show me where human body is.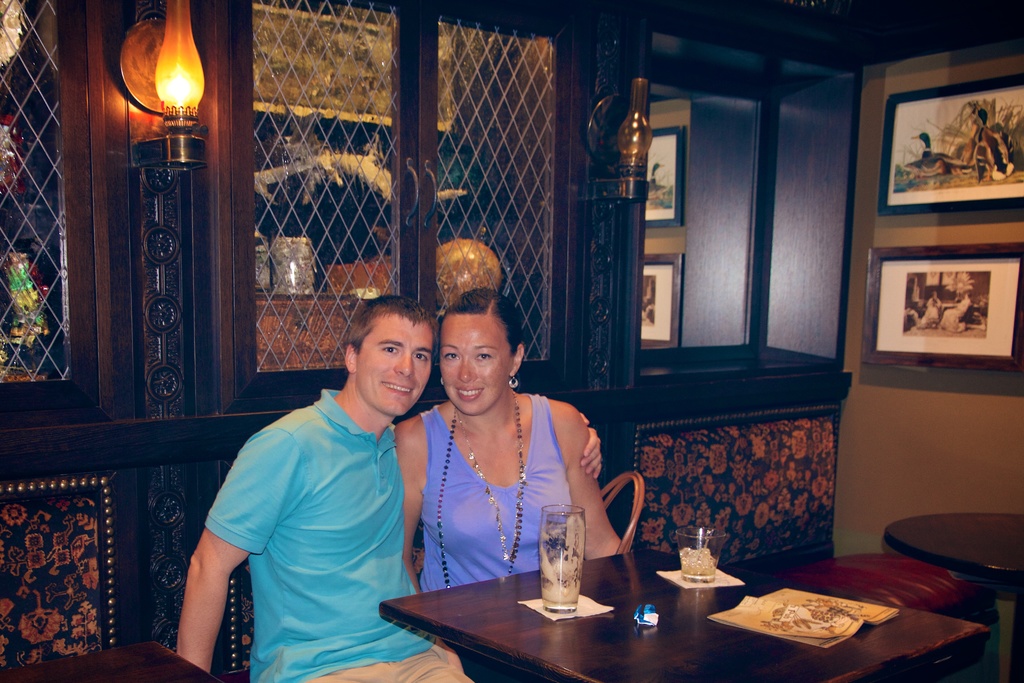
human body is at detection(408, 289, 624, 593).
